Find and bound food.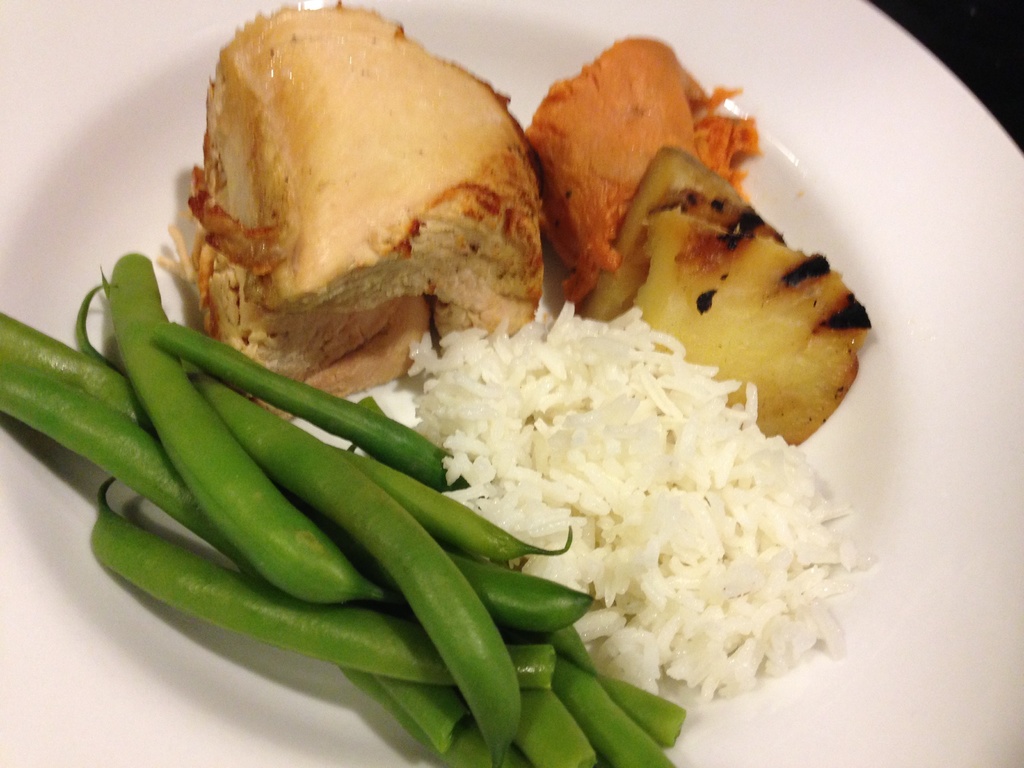
Bound: BBox(0, 33, 876, 767).
